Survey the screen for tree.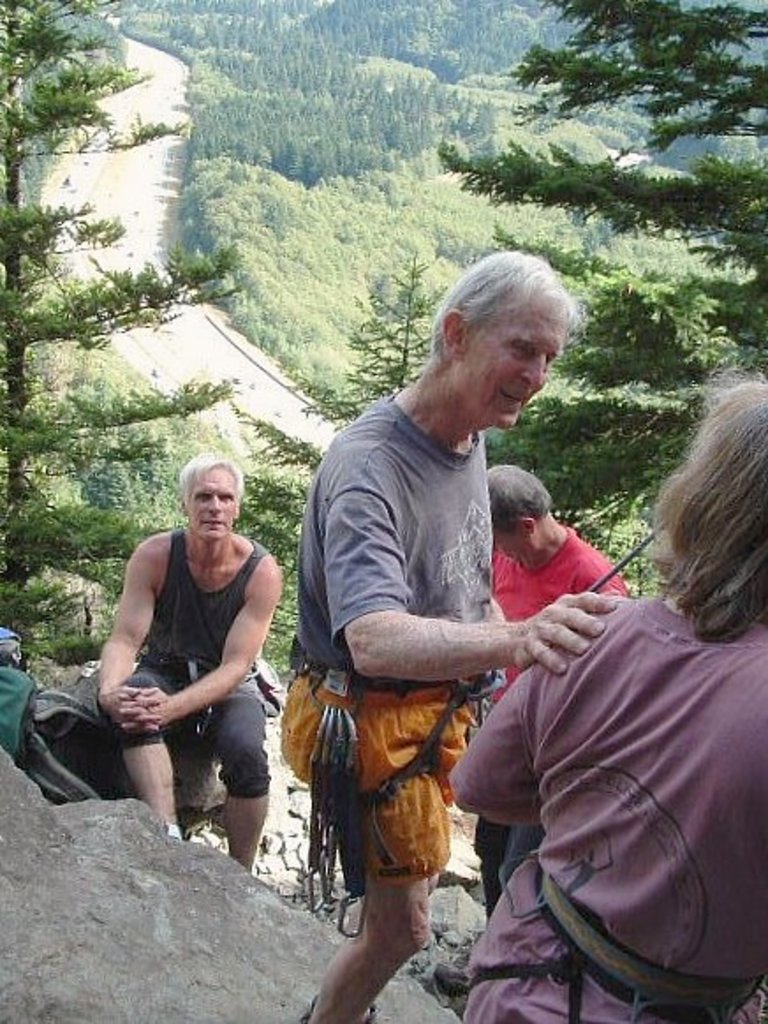
Survey found: (left=210, top=250, right=523, bottom=784).
